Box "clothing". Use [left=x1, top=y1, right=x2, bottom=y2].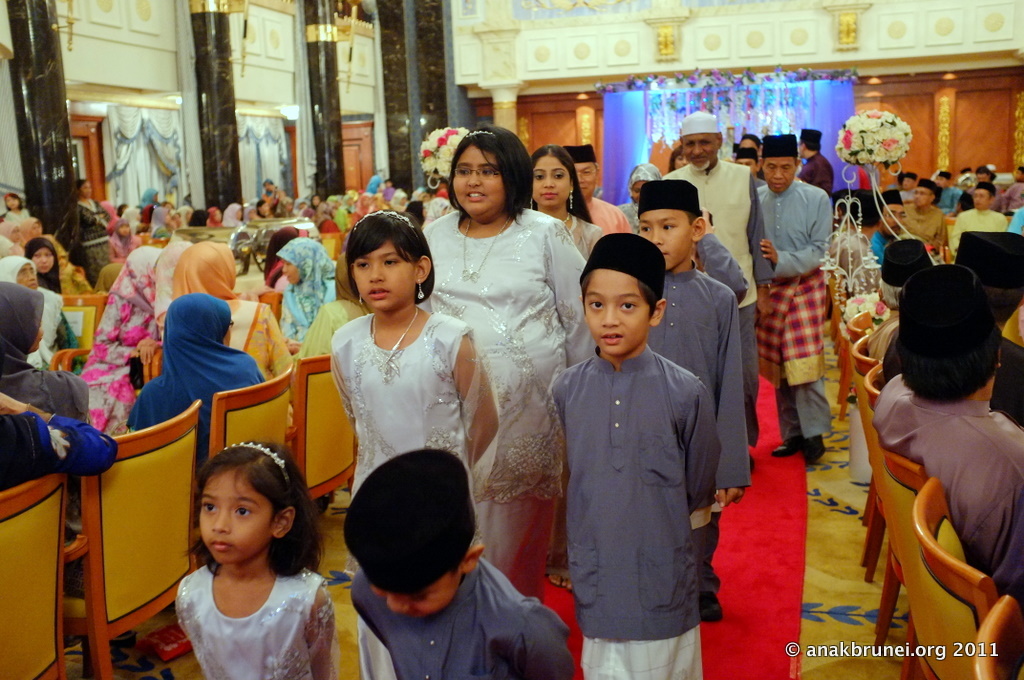
[left=426, top=211, right=581, bottom=591].
